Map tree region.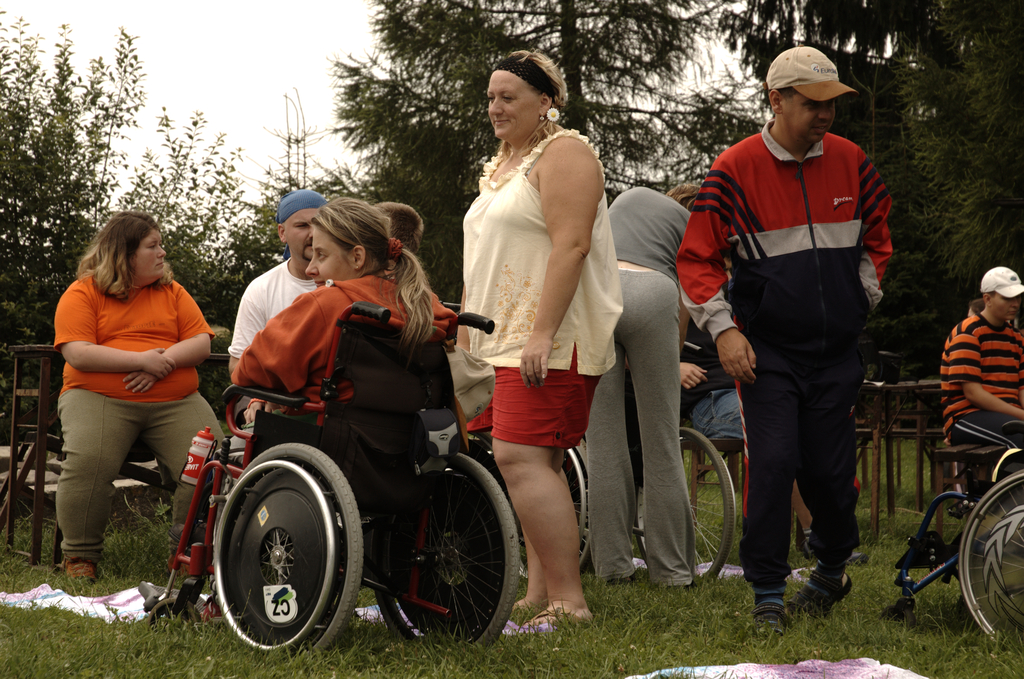
Mapped to pyautogui.locateOnScreen(232, 80, 496, 284).
